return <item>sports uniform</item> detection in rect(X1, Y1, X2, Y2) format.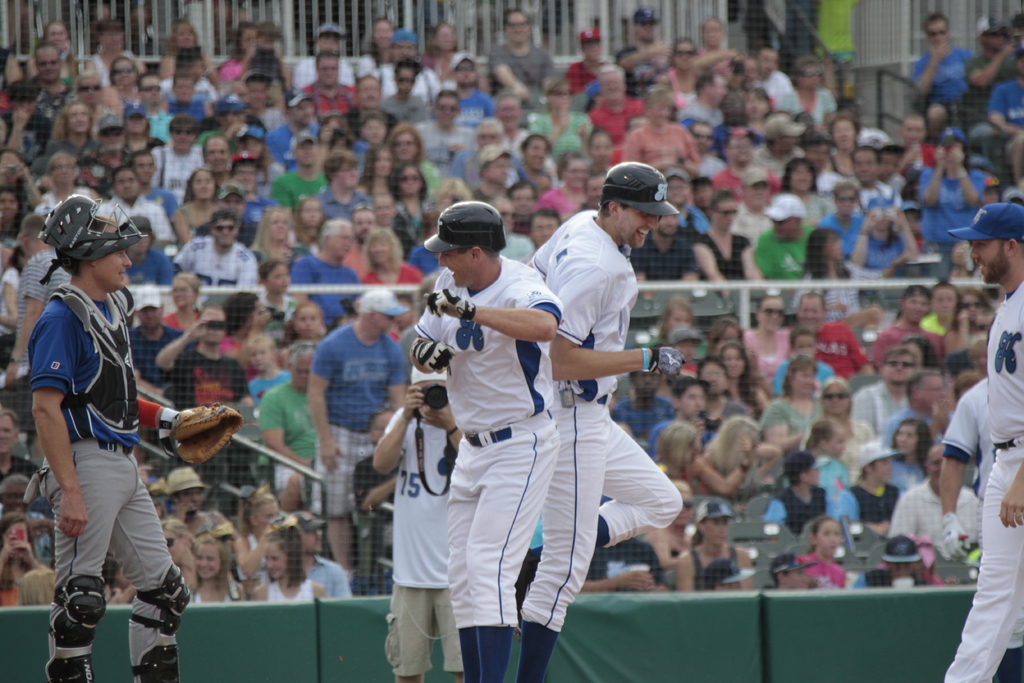
rect(376, 400, 464, 682).
